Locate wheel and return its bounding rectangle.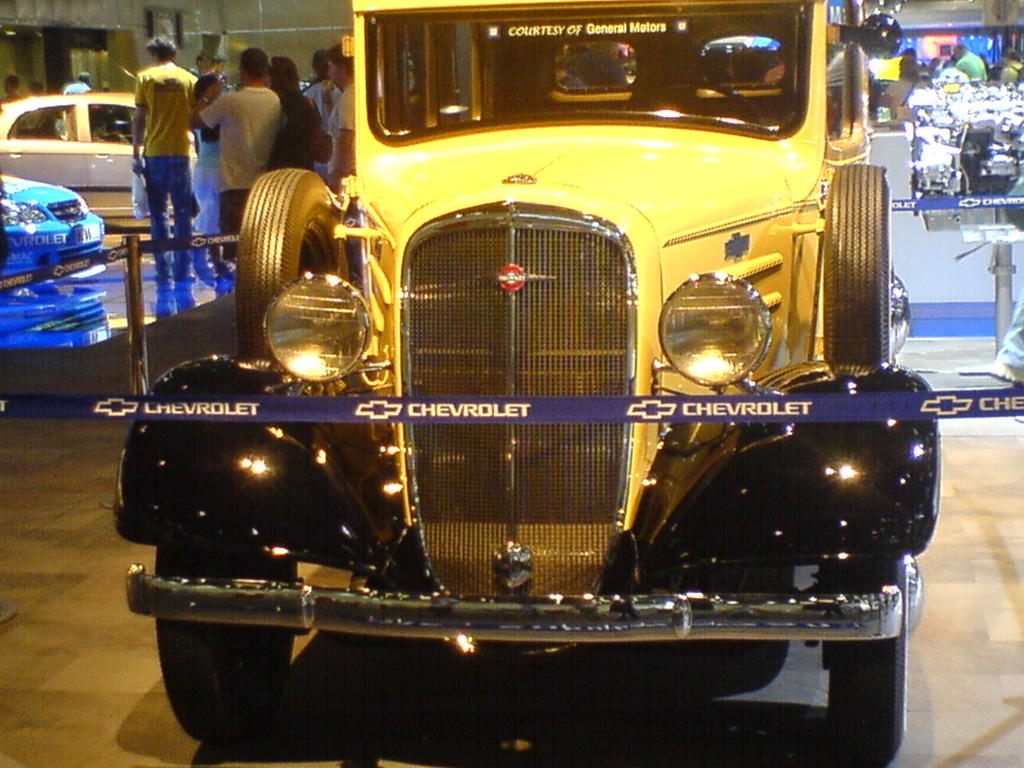
[x1=232, y1=160, x2=346, y2=357].
